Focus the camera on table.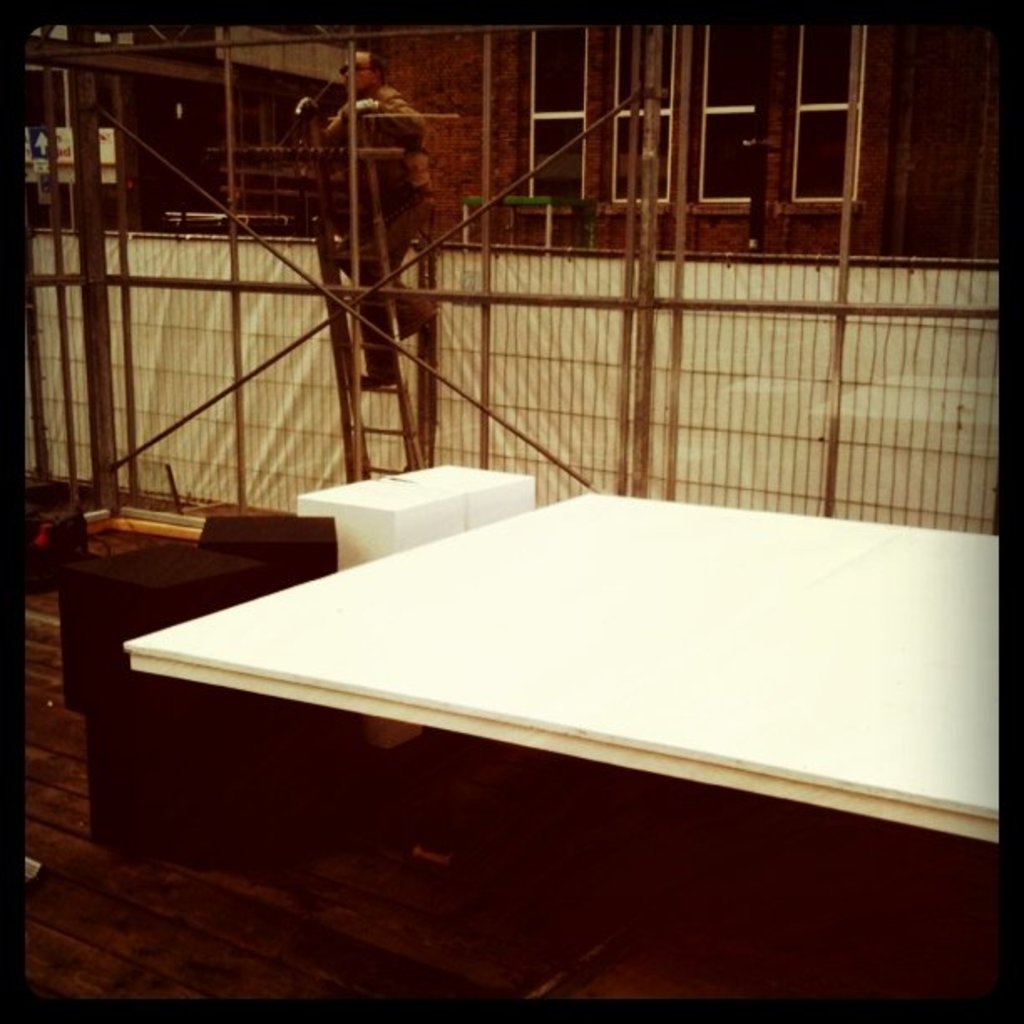
Focus region: x1=57 y1=540 x2=226 y2=843.
